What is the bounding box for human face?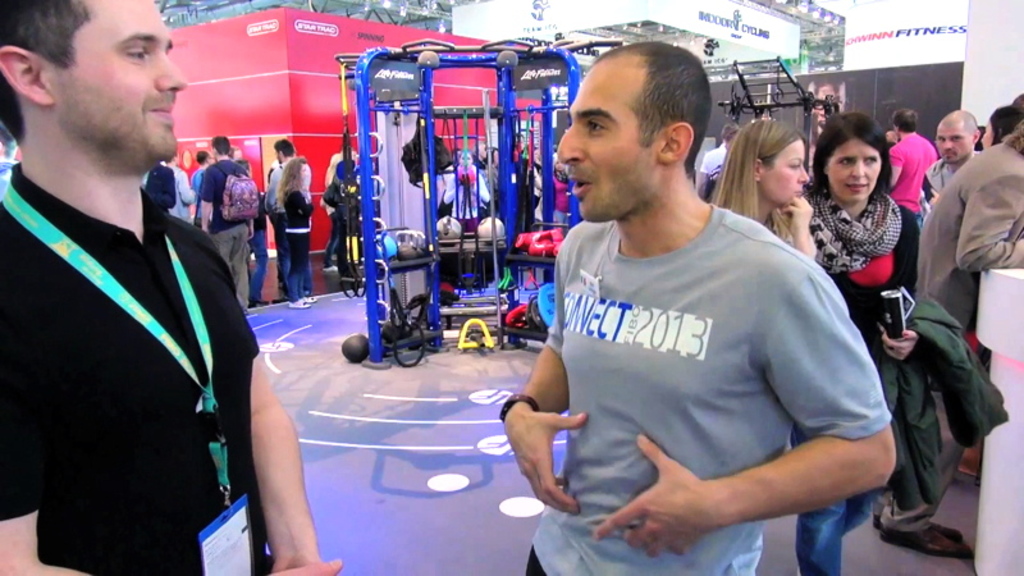
pyautogui.locateOnScreen(563, 56, 663, 216).
